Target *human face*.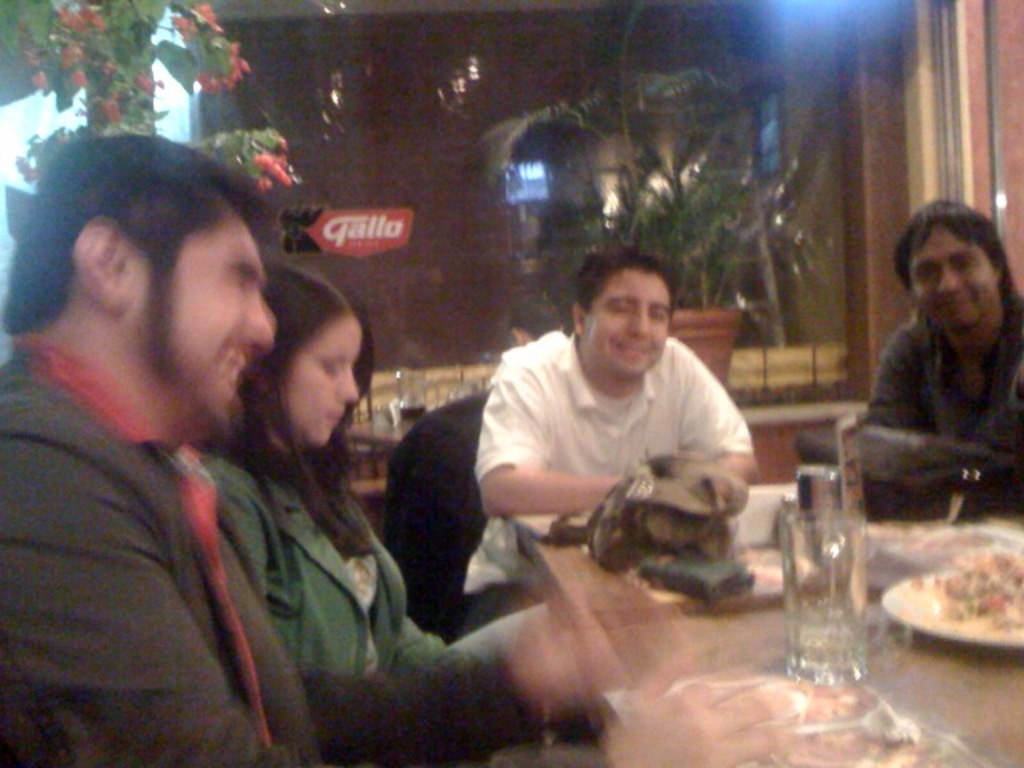
Target region: l=909, t=218, r=992, b=333.
